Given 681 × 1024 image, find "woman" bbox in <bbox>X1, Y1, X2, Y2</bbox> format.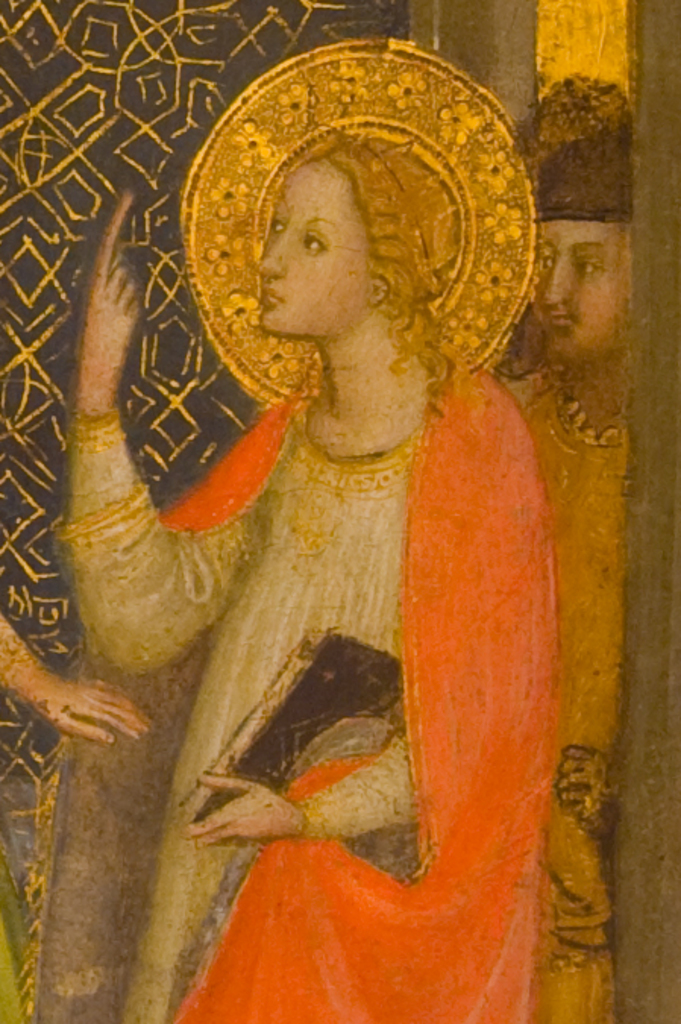
<bbox>493, 77, 625, 1022</bbox>.
